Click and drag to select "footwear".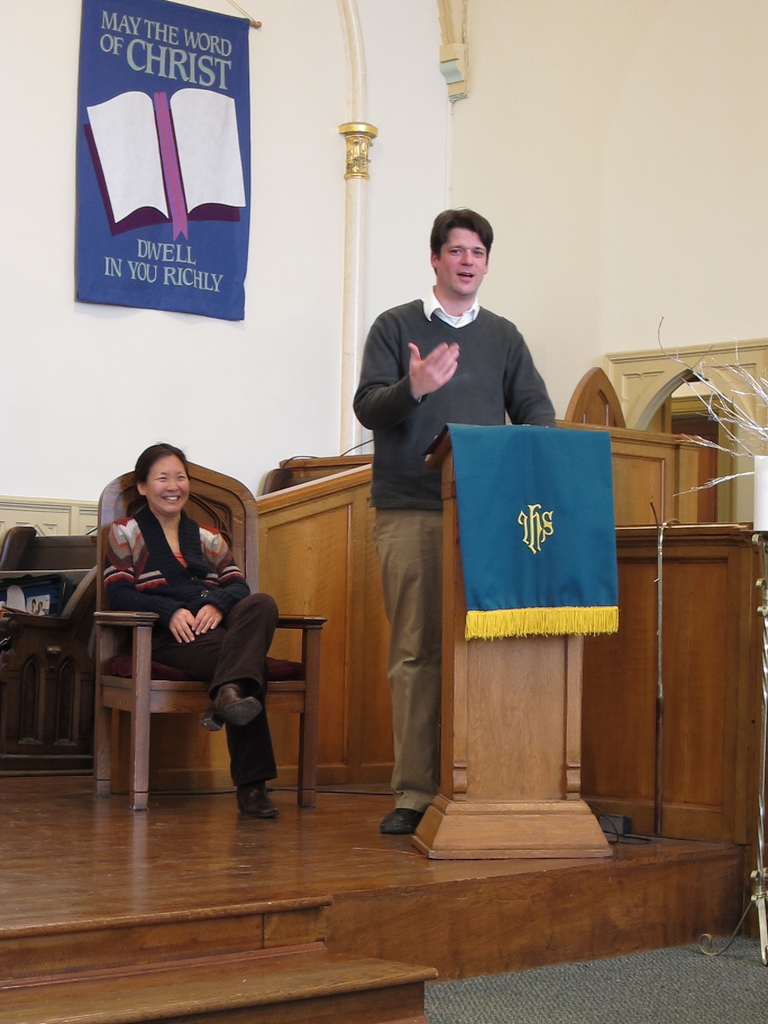
Selection: {"left": 205, "top": 683, "right": 261, "bottom": 735}.
